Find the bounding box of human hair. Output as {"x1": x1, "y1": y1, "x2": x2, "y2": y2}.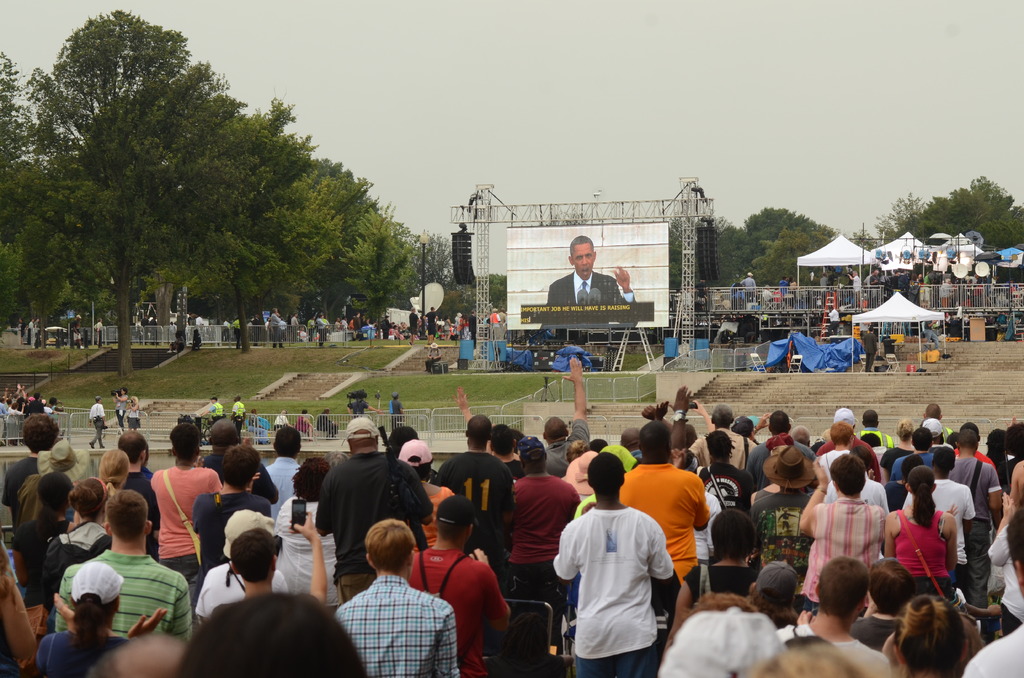
{"x1": 706, "y1": 430, "x2": 732, "y2": 455}.
